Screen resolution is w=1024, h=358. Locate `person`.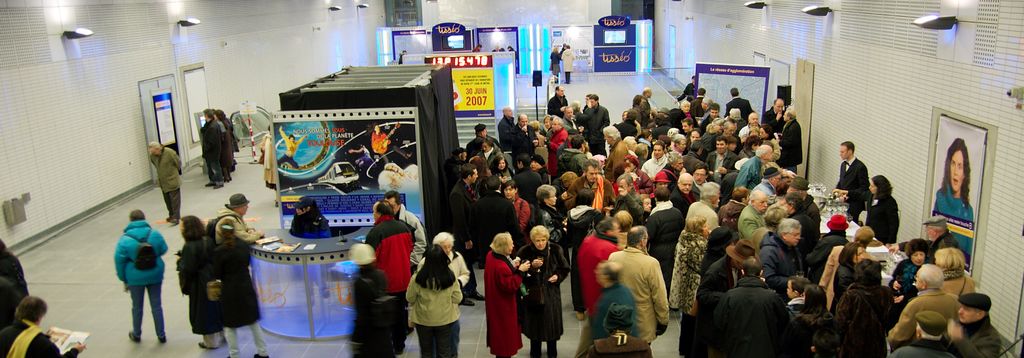
pyautogui.locateOnScreen(372, 131, 394, 174).
